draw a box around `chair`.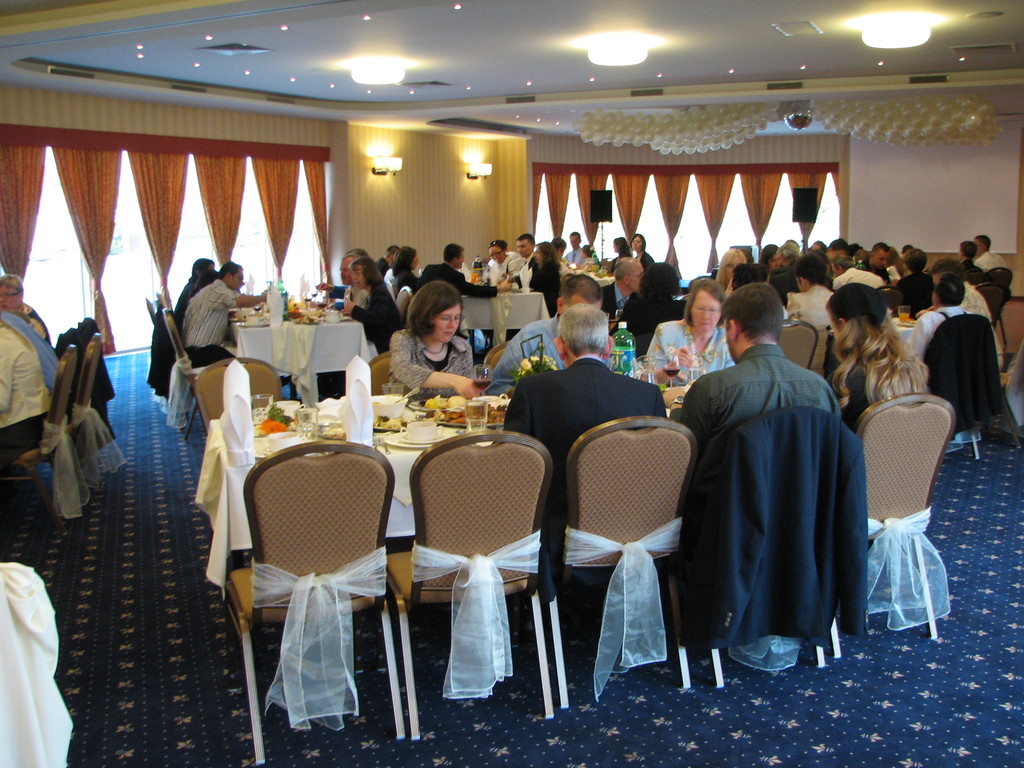
left=822, top=393, right=956, bottom=659.
